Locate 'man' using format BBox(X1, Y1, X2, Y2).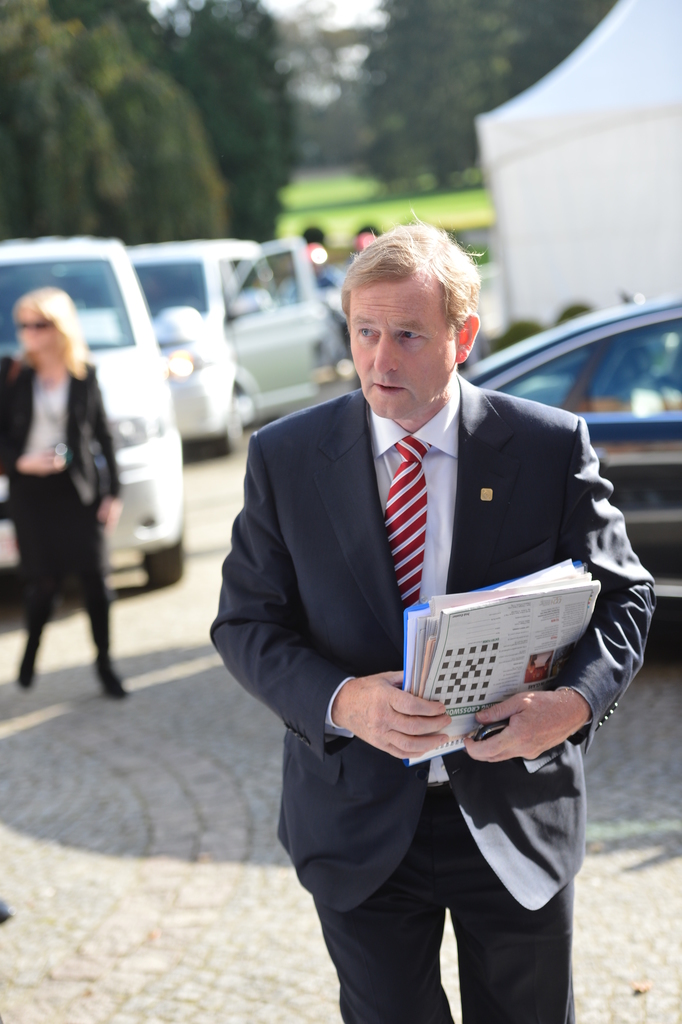
BBox(189, 224, 651, 1023).
